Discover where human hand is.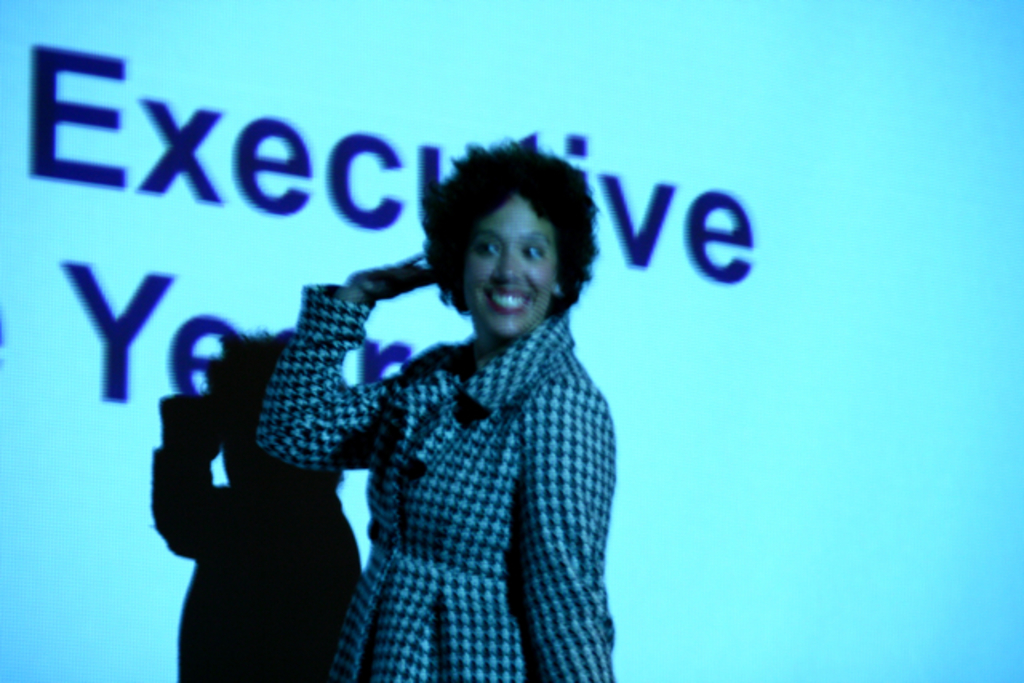
Discovered at locate(352, 250, 438, 302).
